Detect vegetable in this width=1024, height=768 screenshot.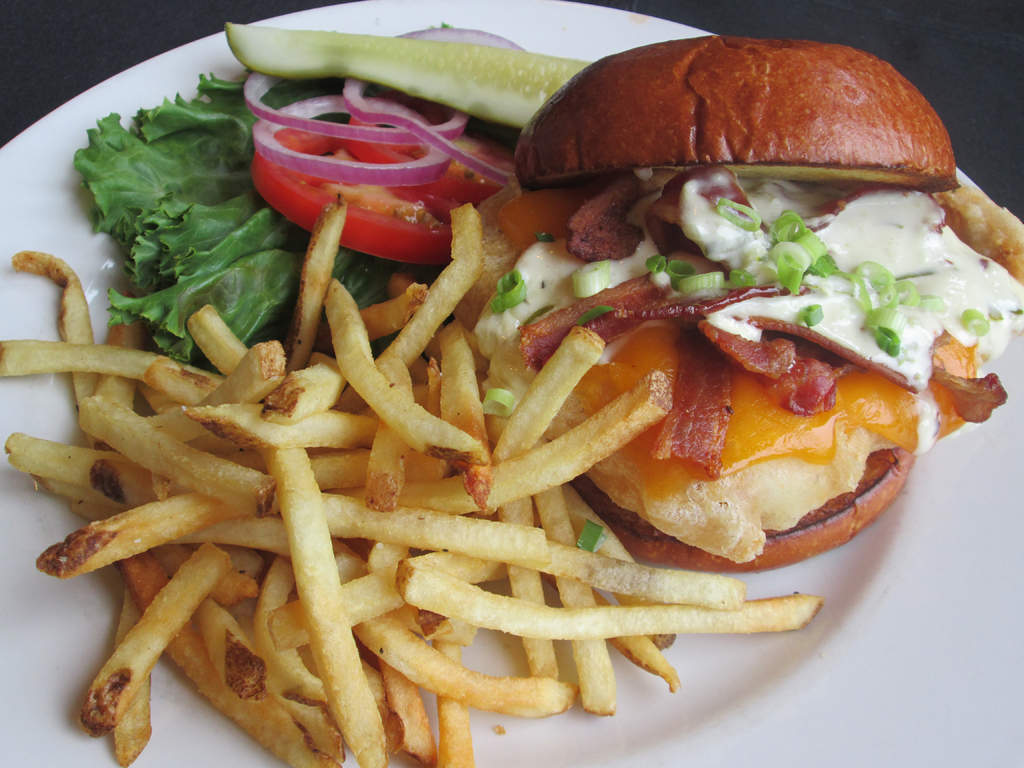
Detection: <box>225,19,593,131</box>.
